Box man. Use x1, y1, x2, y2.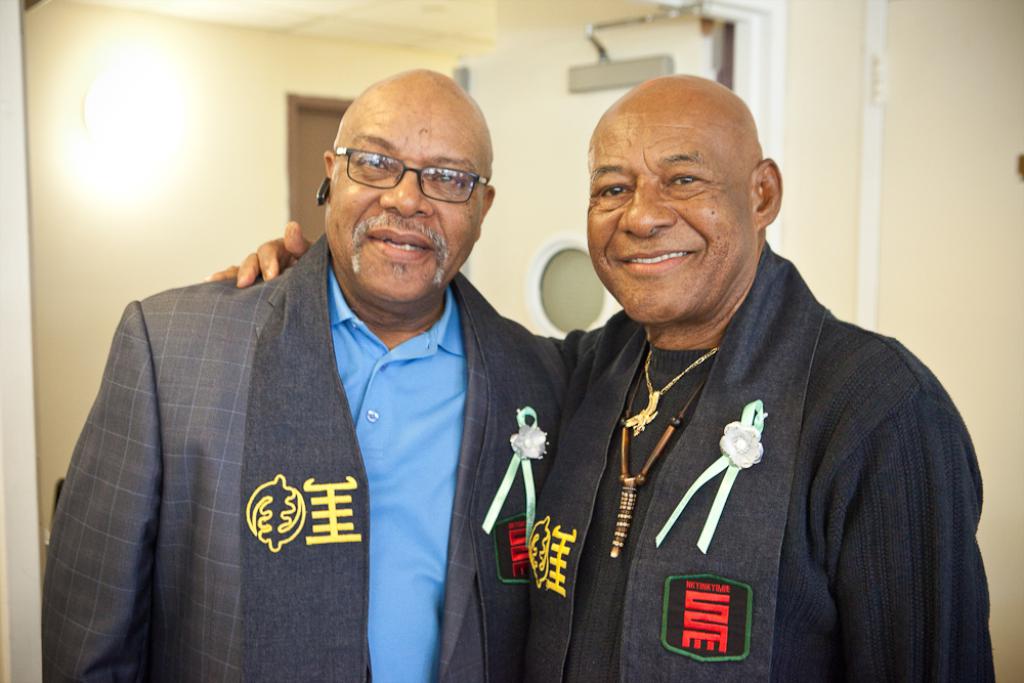
204, 71, 992, 682.
